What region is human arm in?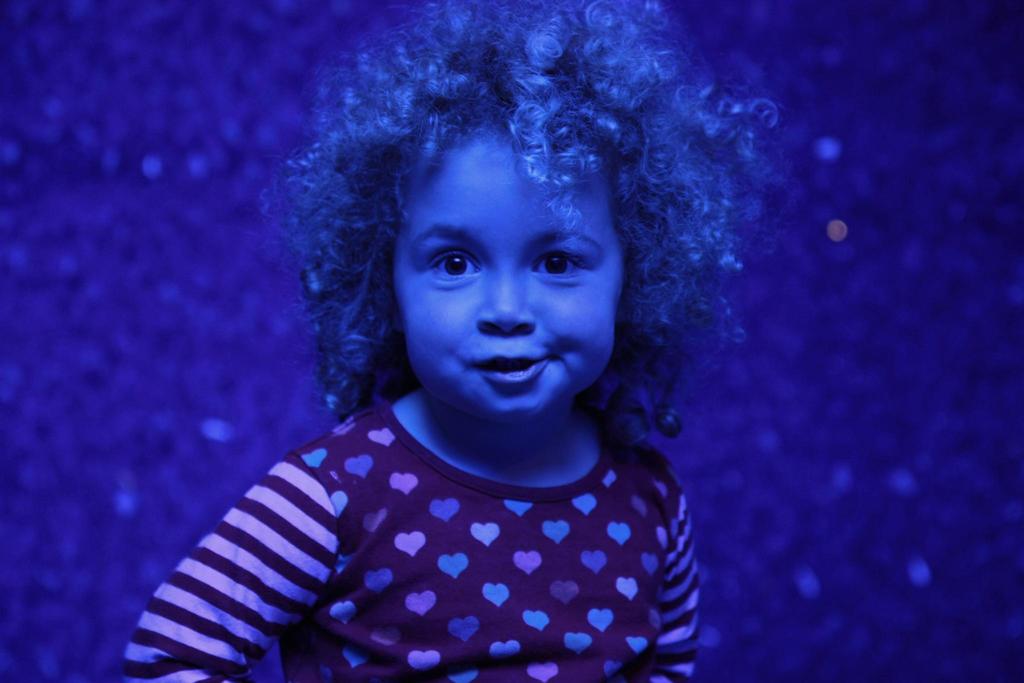
pyautogui.locateOnScreen(643, 488, 698, 682).
